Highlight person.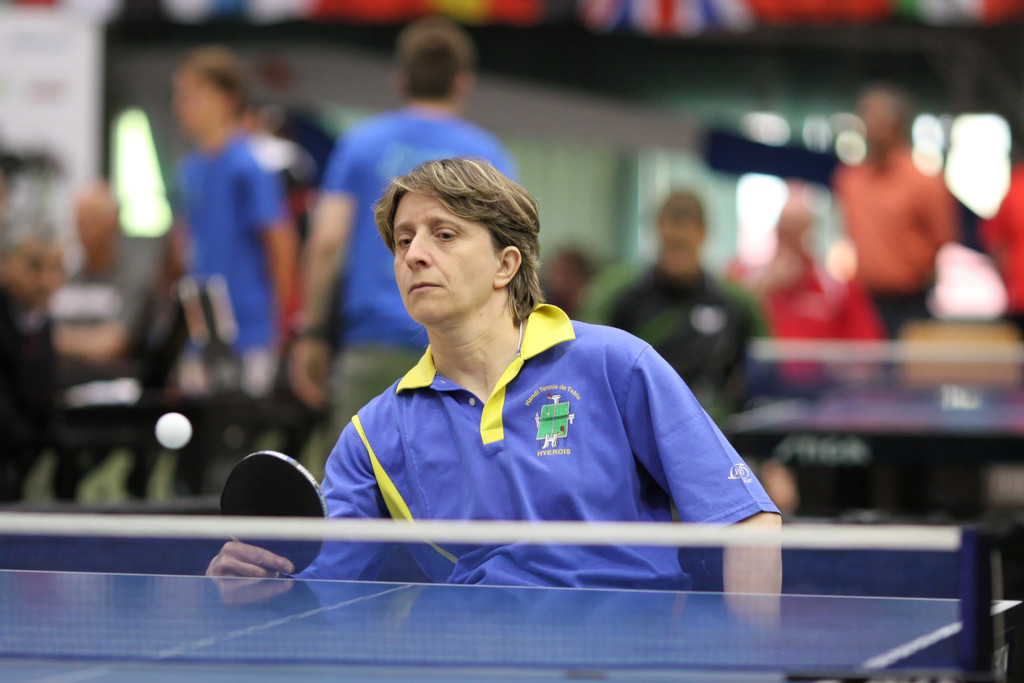
Highlighted region: 723, 192, 879, 391.
